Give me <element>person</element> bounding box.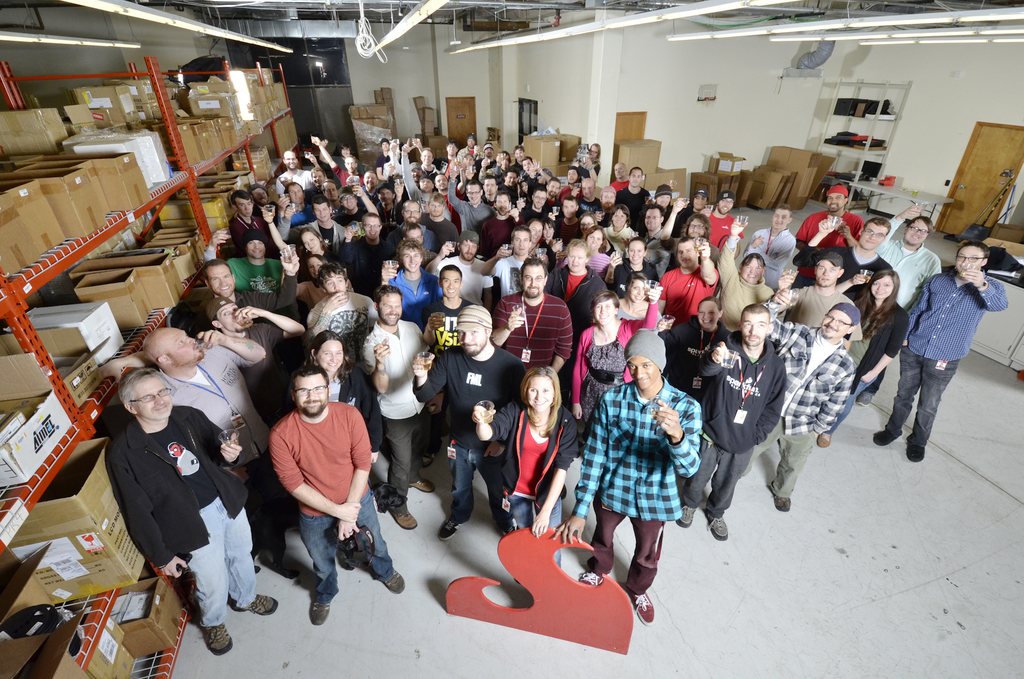
locate(452, 156, 478, 176).
